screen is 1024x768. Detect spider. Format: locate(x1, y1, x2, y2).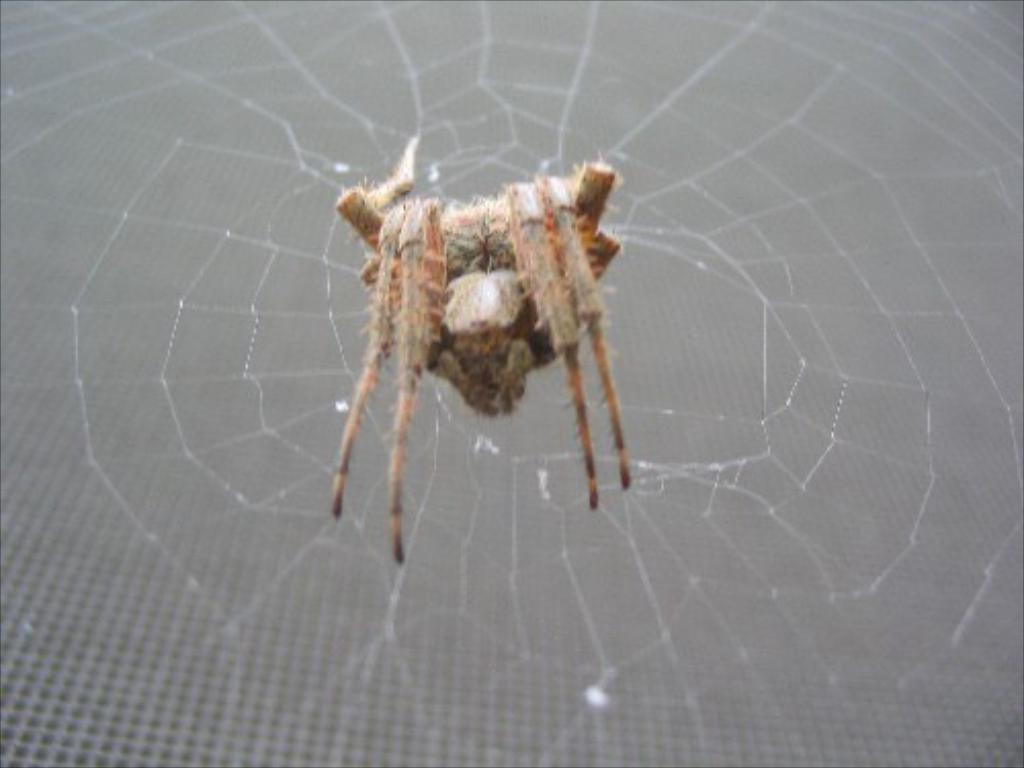
locate(326, 129, 639, 569).
